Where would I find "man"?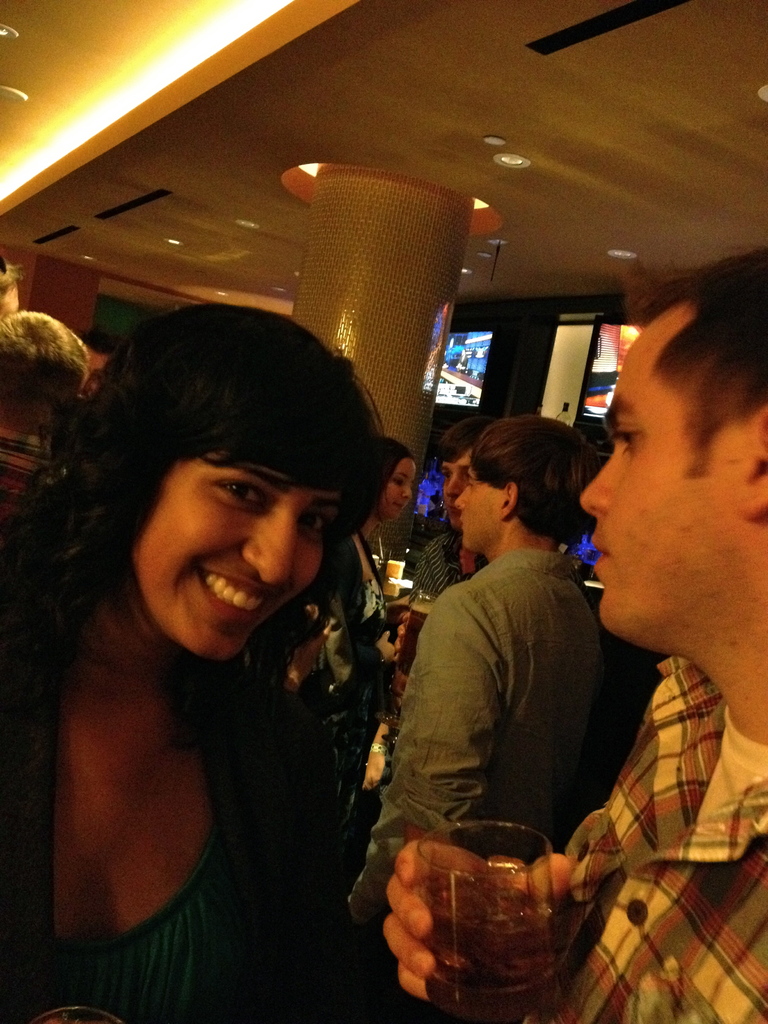
At crop(4, 311, 97, 531).
